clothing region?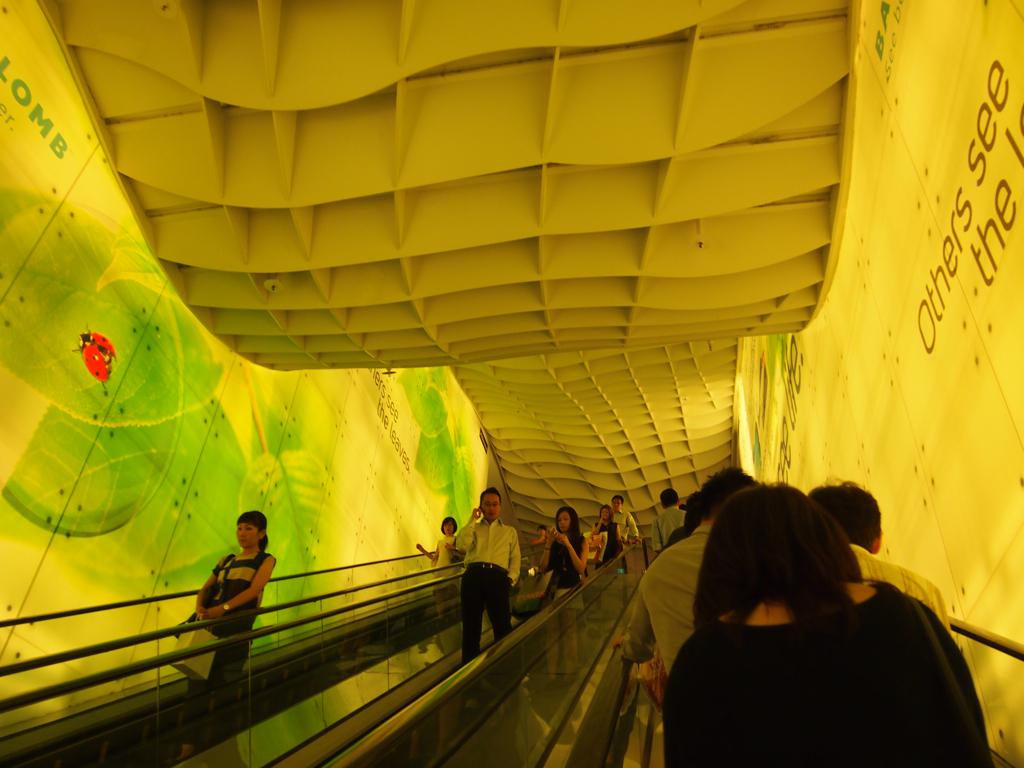
rect(628, 531, 715, 672)
